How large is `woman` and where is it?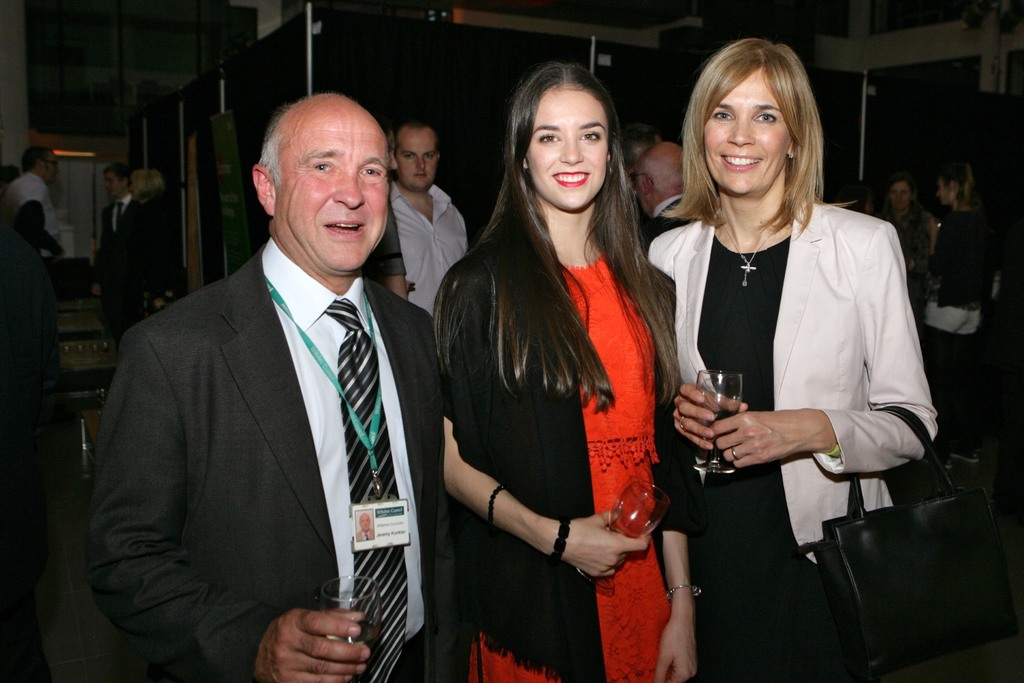
Bounding box: box(442, 27, 687, 682).
